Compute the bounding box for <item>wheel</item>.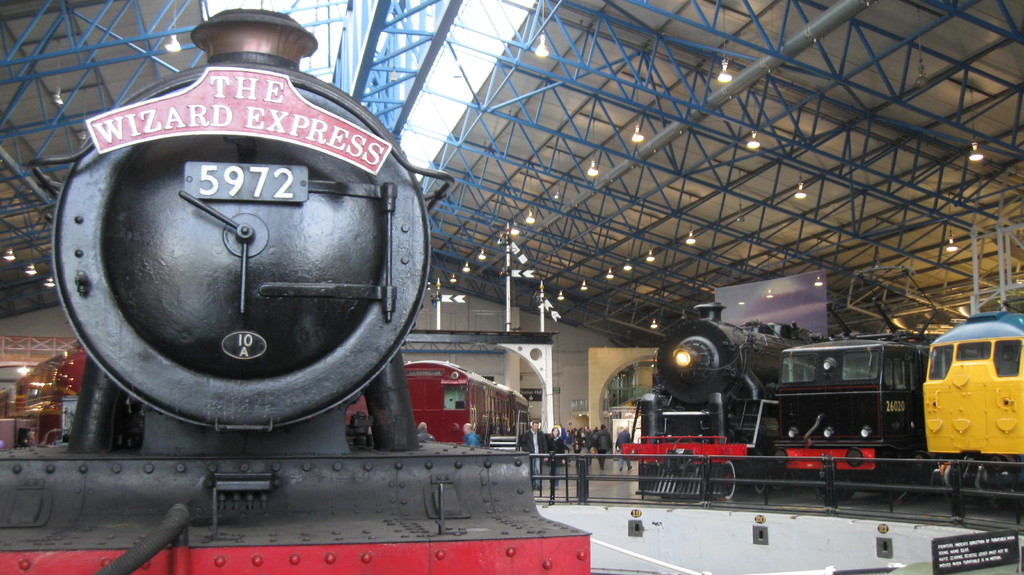
719, 462, 739, 500.
